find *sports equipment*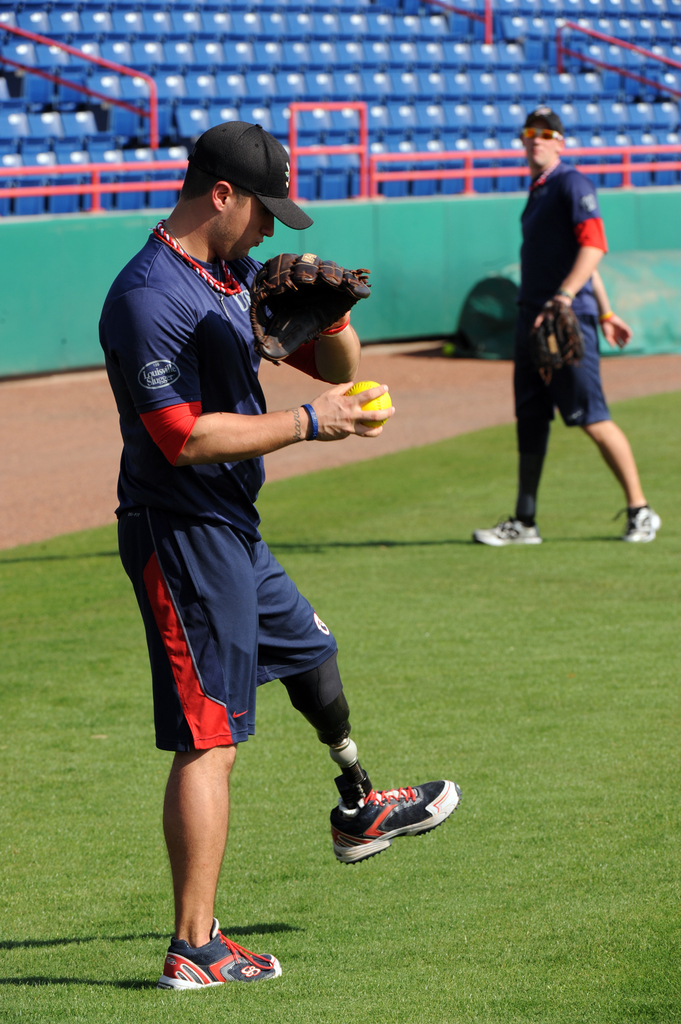
Rect(519, 291, 586, 385)
